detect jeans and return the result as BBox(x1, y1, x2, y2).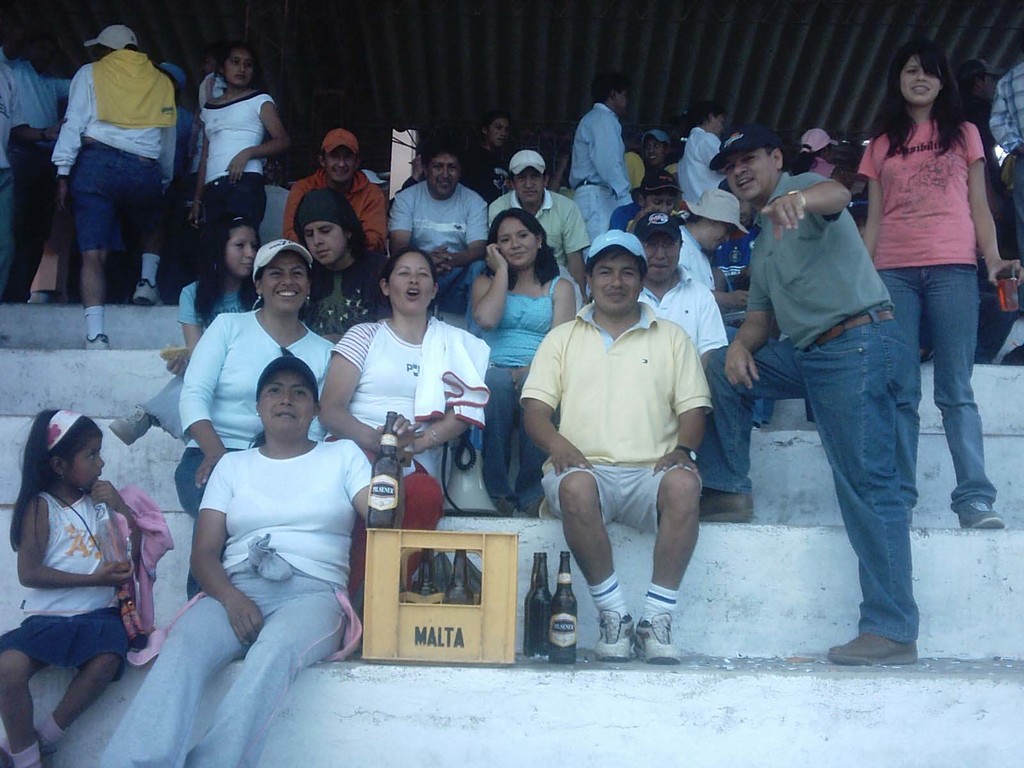
BBox(99, 588, 334, 761).
